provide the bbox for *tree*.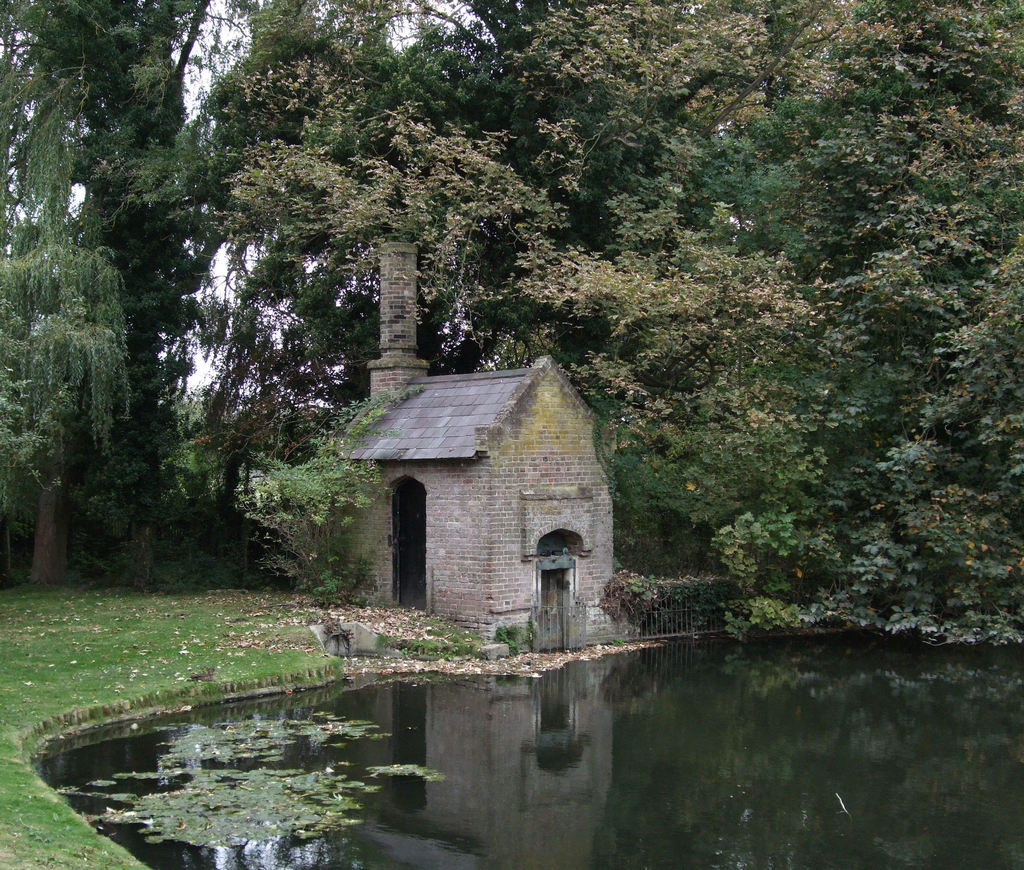
208,2,843,476.
